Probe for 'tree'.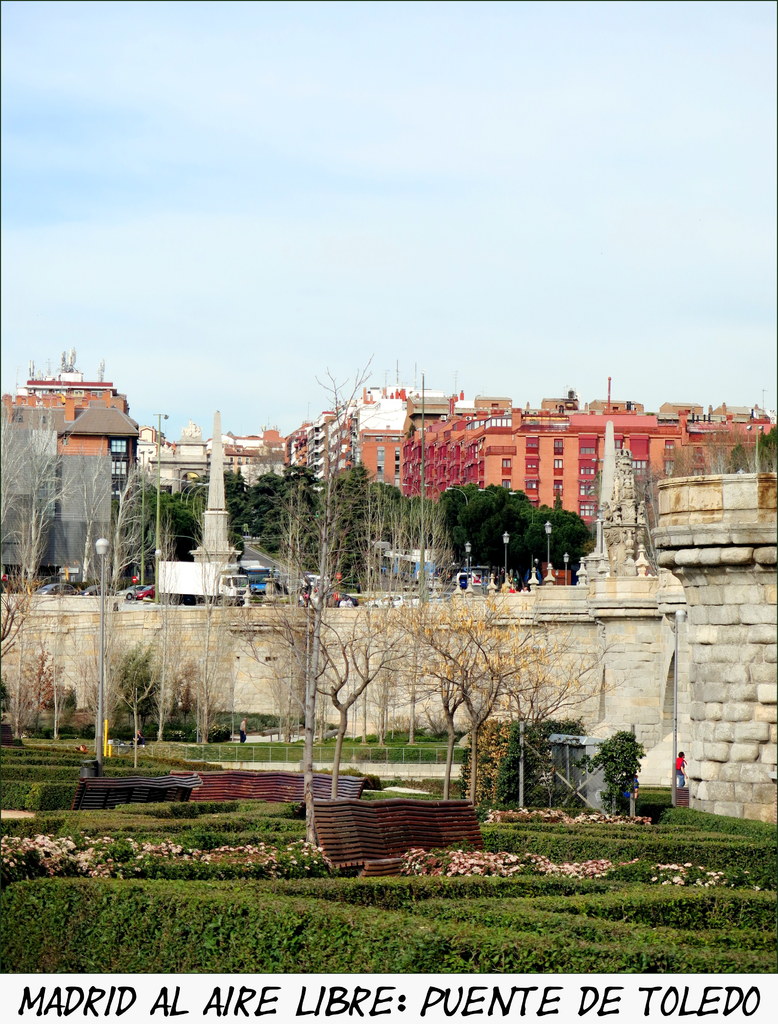
Probe result: {"left": 349, "top": 591, "right": 615, "bottom": 818}.
